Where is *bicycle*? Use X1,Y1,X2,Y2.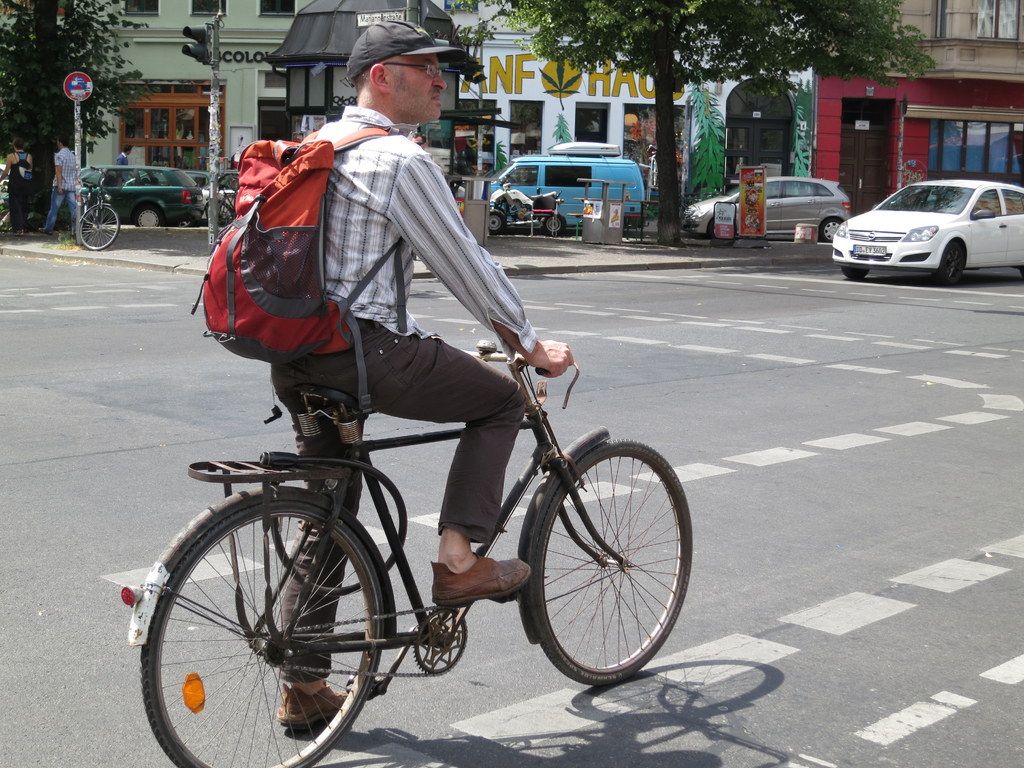
79,170,124,249.
